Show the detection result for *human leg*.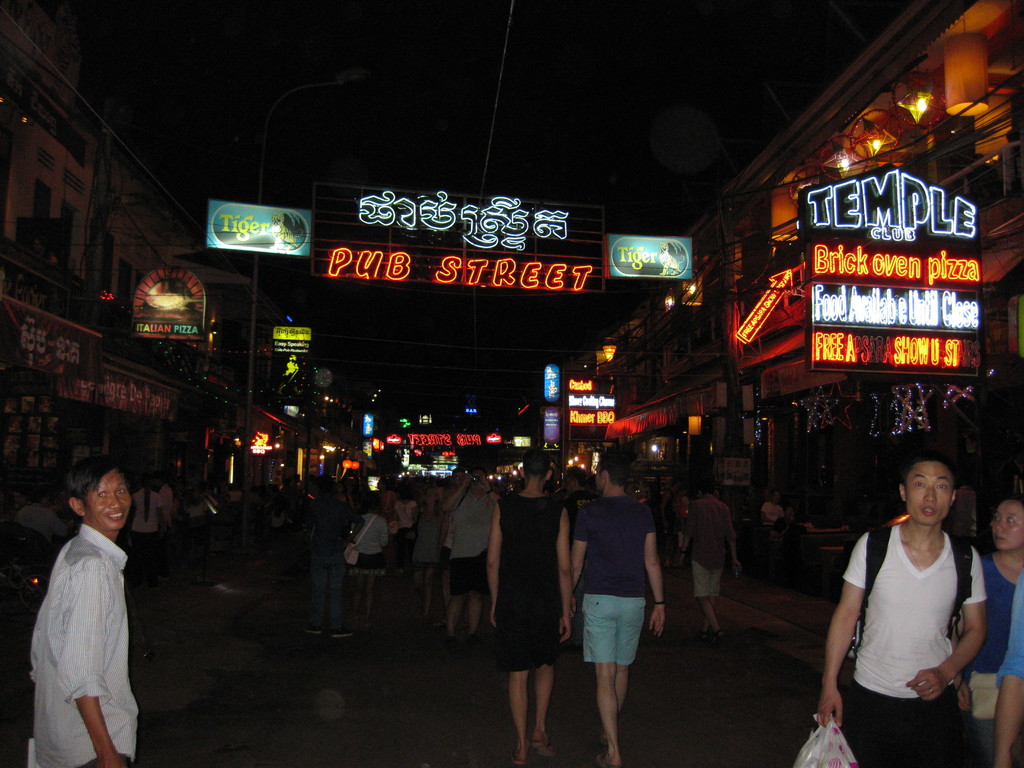
x1=328, y1=556, x2=350, y2=633.
